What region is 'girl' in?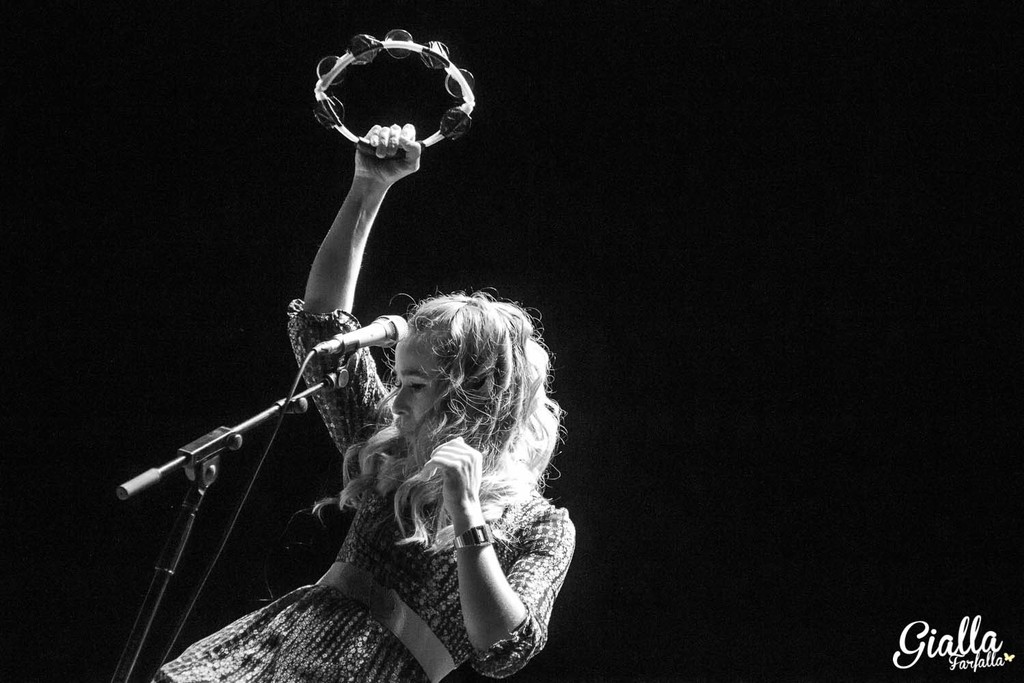
[152,126,577,682].
